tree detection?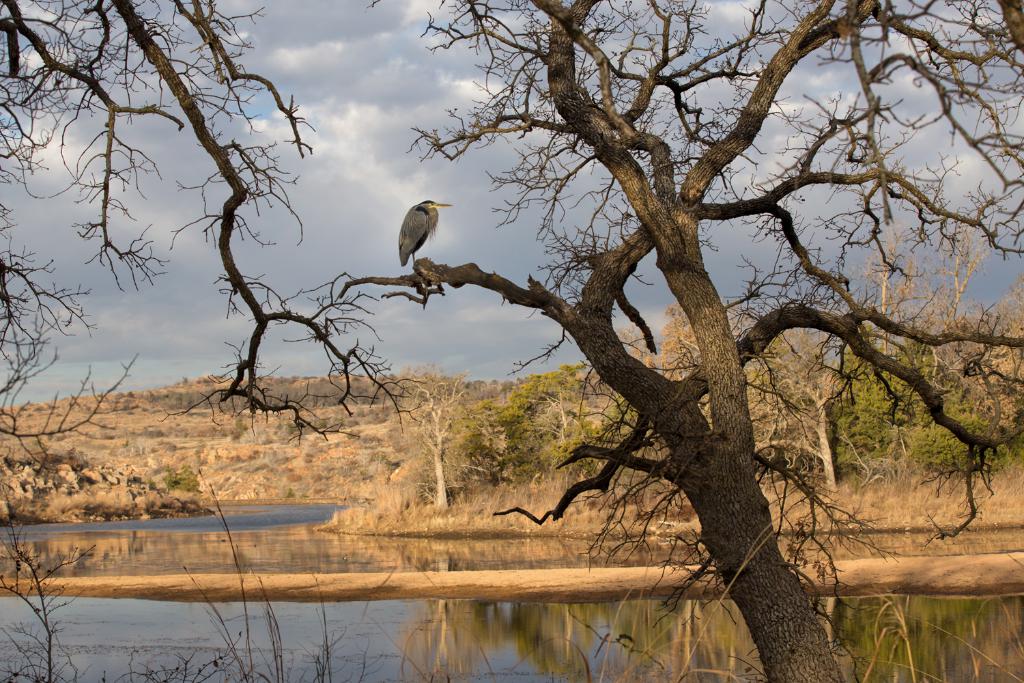
locate(0, 0, 425, 682)
